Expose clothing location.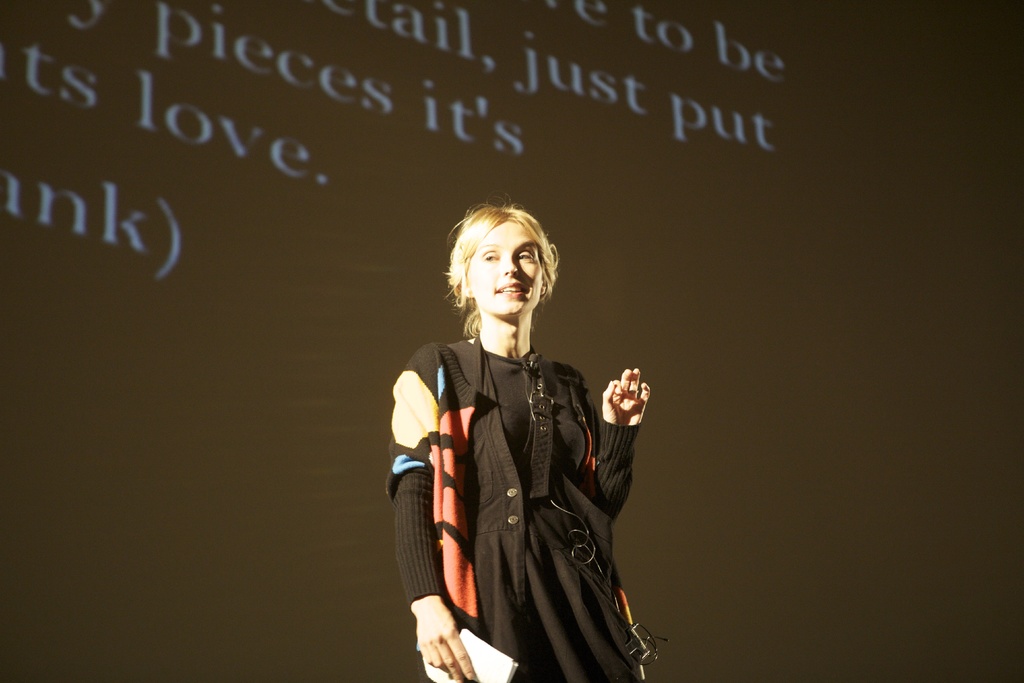
Exposed at <region>385, 338, 638, 682</region>.
